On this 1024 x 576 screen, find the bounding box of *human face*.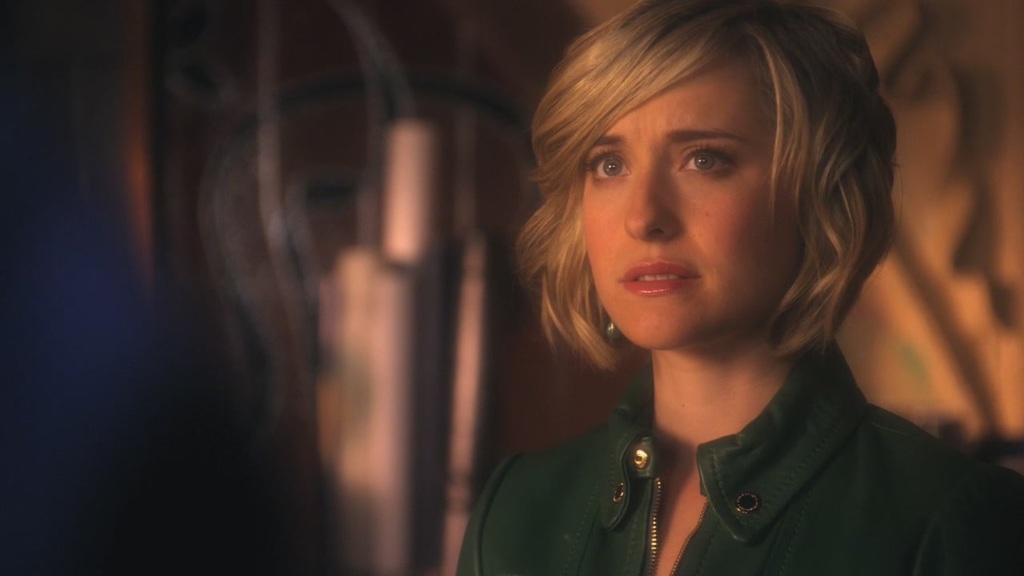
Bounding box: left=581, top=49, right=802, bottom=349.
